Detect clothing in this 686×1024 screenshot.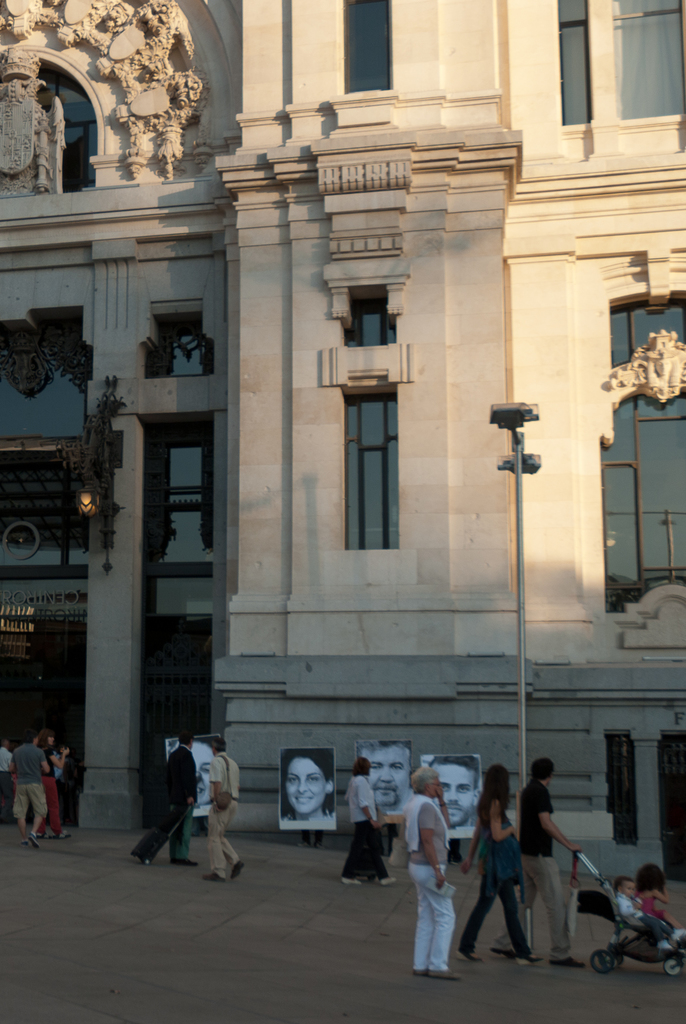
Detection: Rect(210, 746, 238, 886).
